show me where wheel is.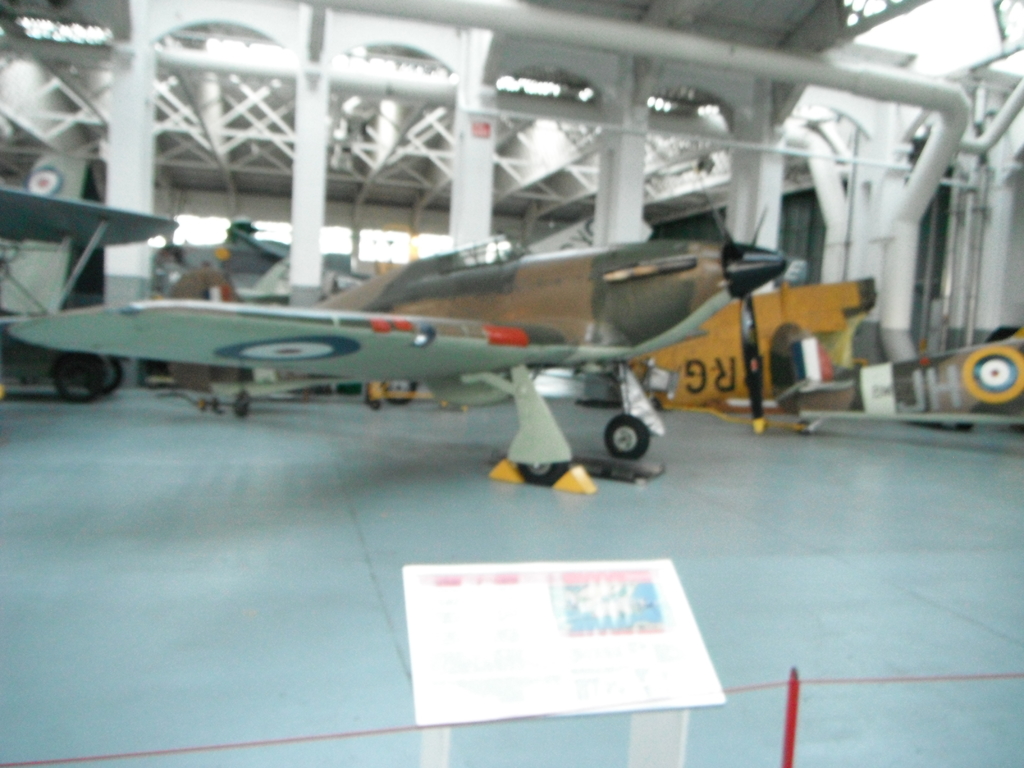
wheel is at <box>86,357,123,392</box>.
